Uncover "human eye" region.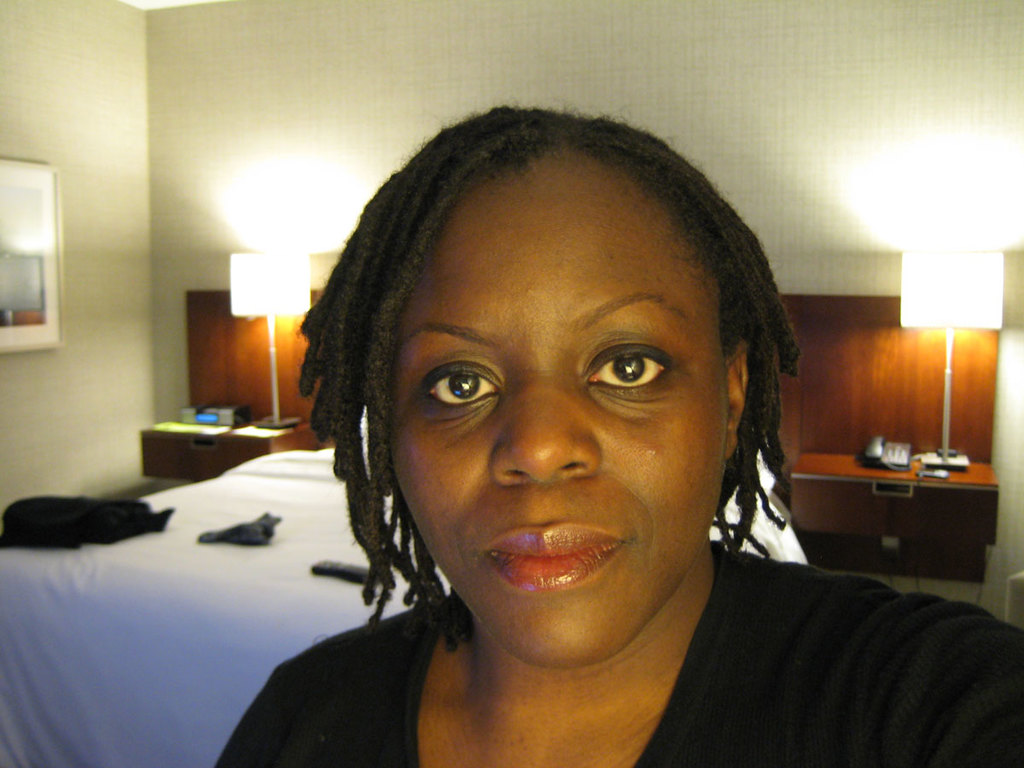
Uncovered: 581:339:682:413.
